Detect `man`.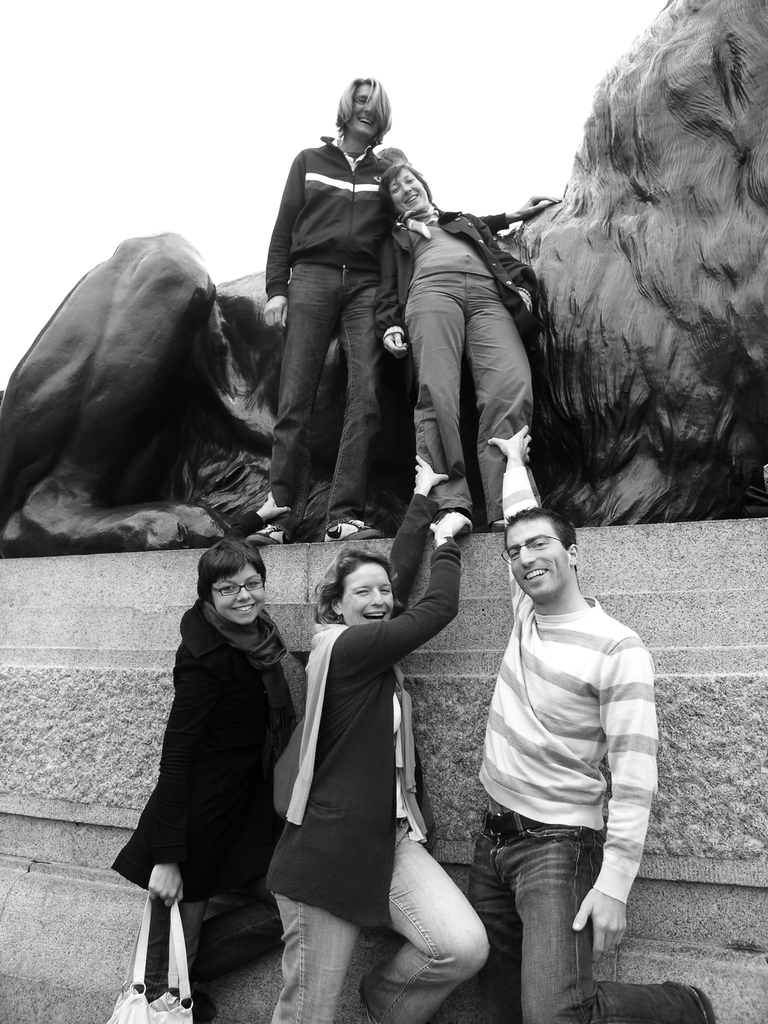
Detected at x1=447, y1=479, x2=682, y2=1015.
